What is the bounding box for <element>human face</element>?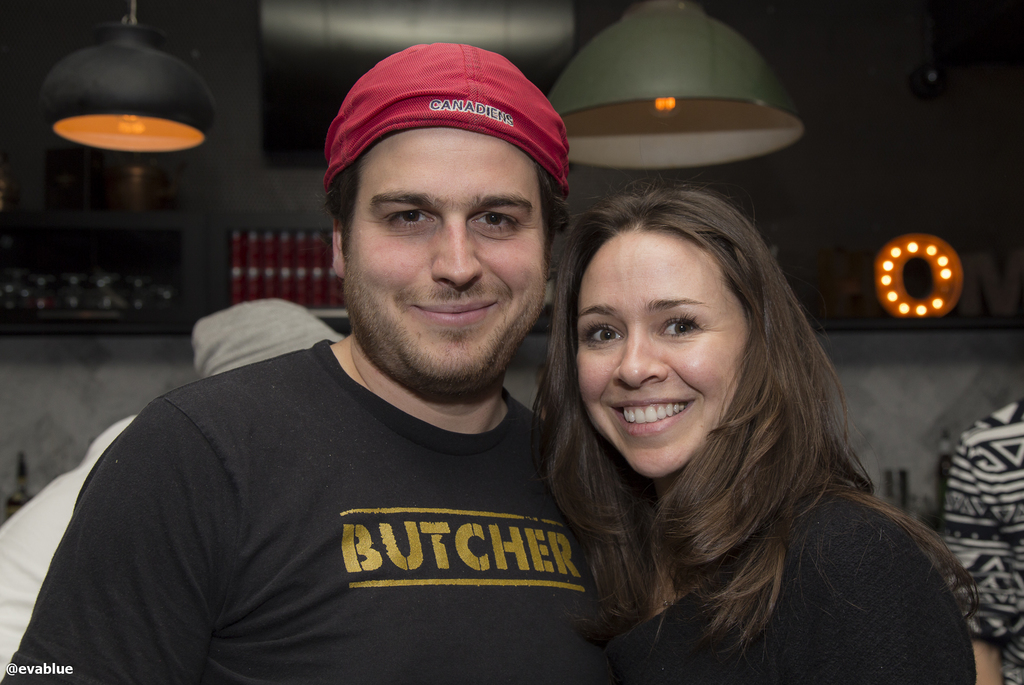
pyautogui.locateOnScreen(342, 126, 542, 393).
